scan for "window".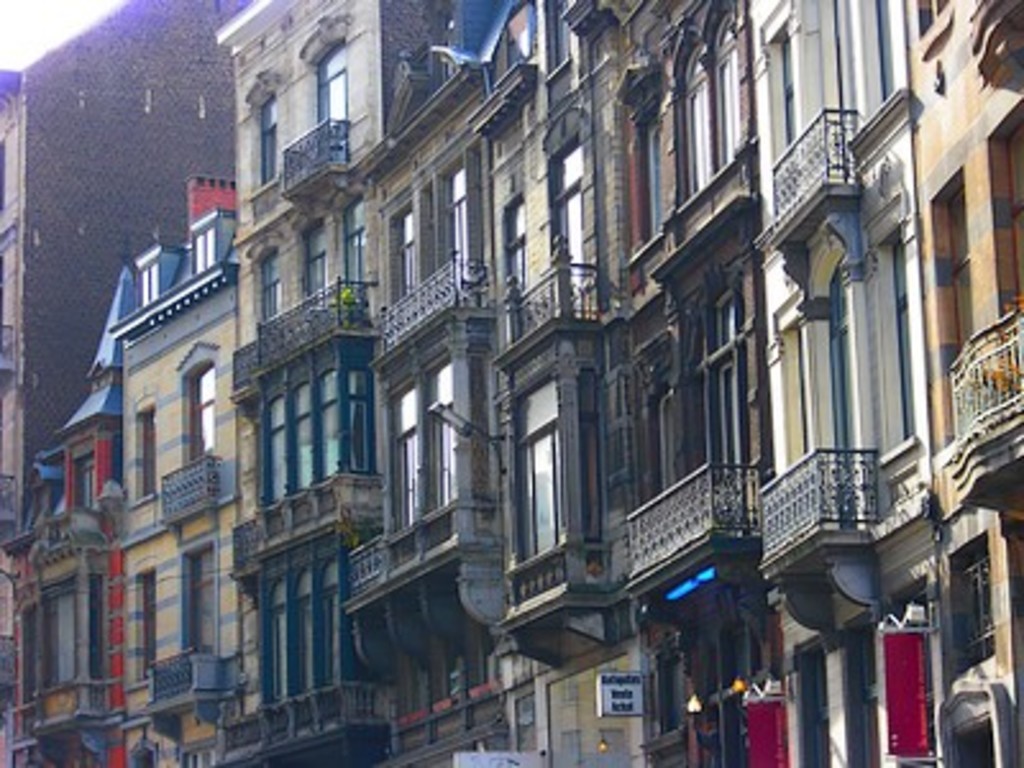
Scan result: [300, 215, 335, 305].
